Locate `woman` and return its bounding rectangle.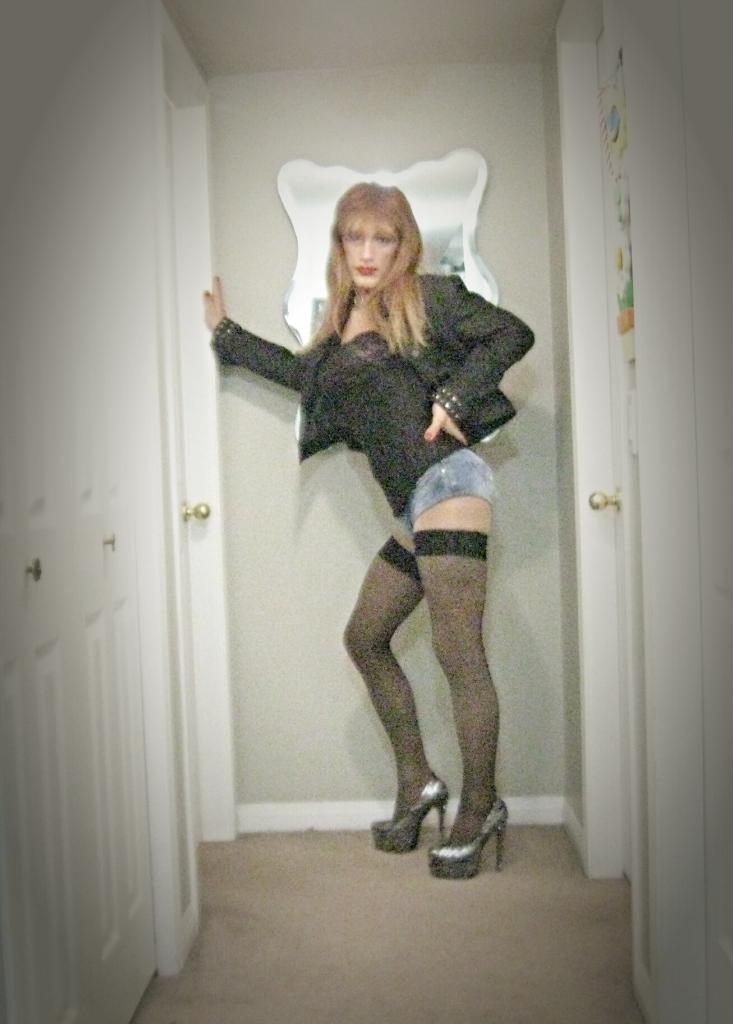
(202, 181, 534, 880).
